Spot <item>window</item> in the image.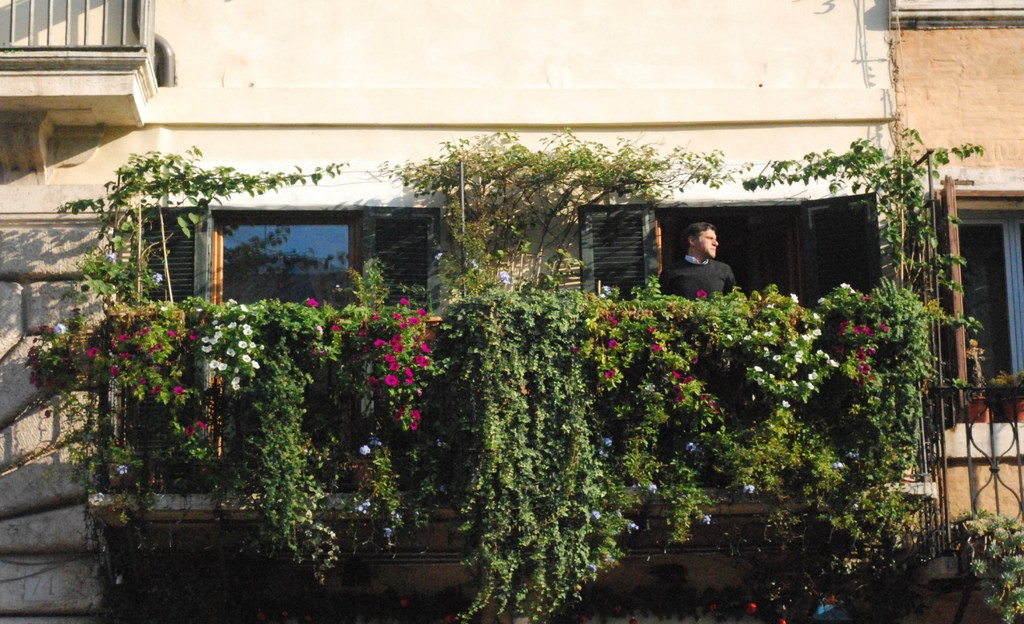
<item>window</item> found at bbox(114, 206, 1023, 545).
